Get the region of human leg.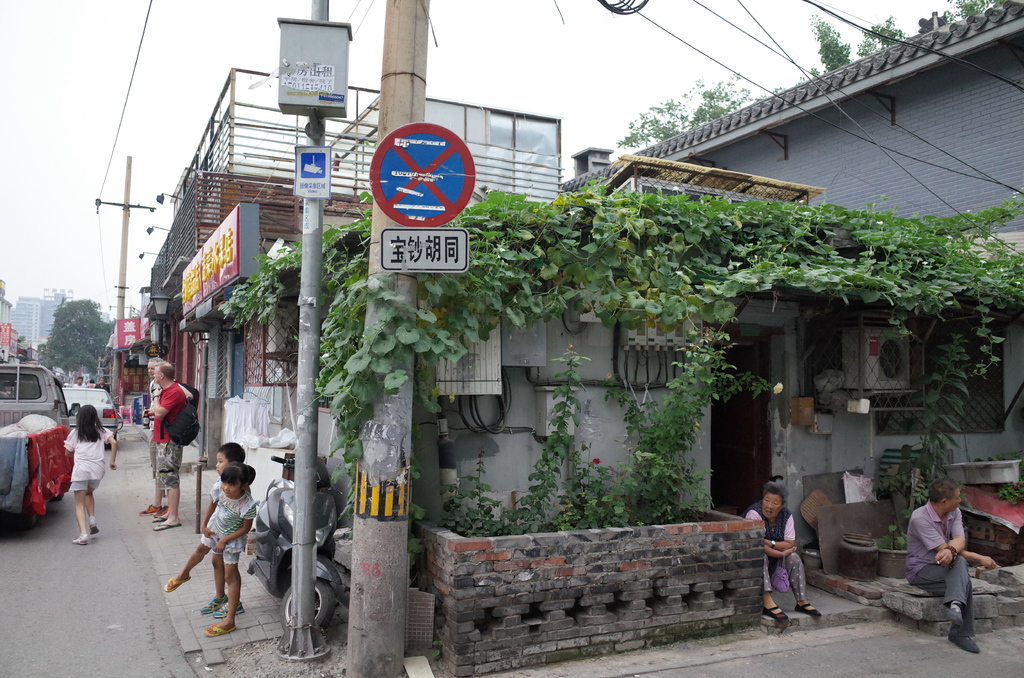
[x1=207, y1=544, x2=241, y2=638].
